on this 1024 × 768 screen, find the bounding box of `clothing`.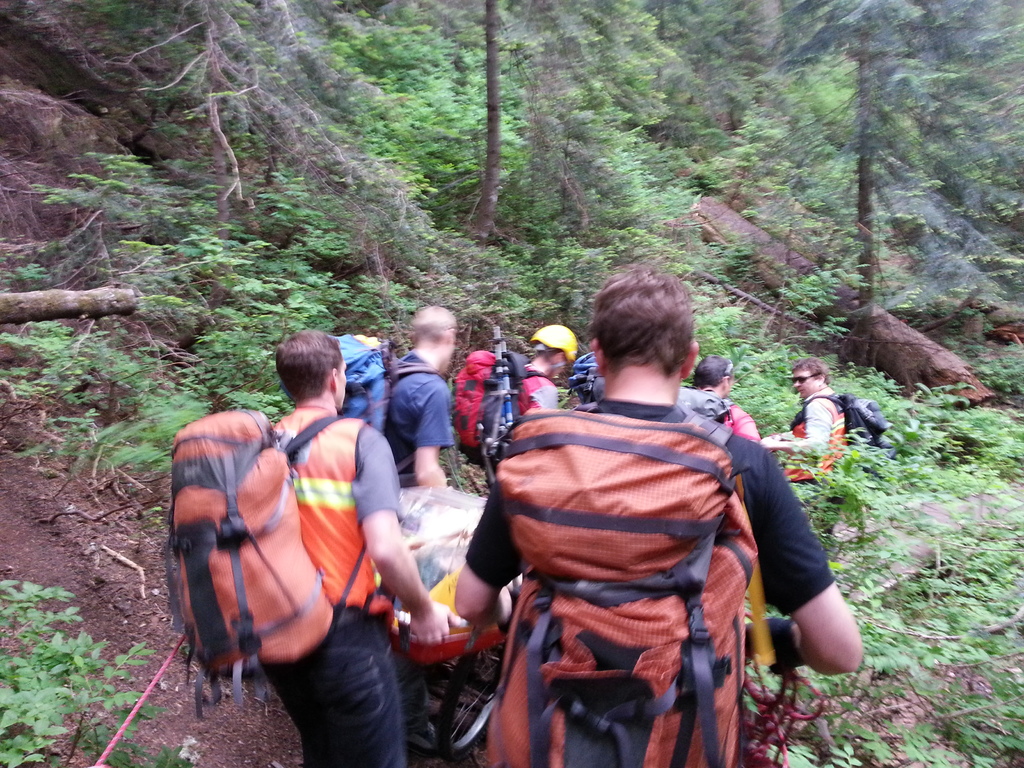
Bounding box: bbox=(716, 397, 756, 440).
